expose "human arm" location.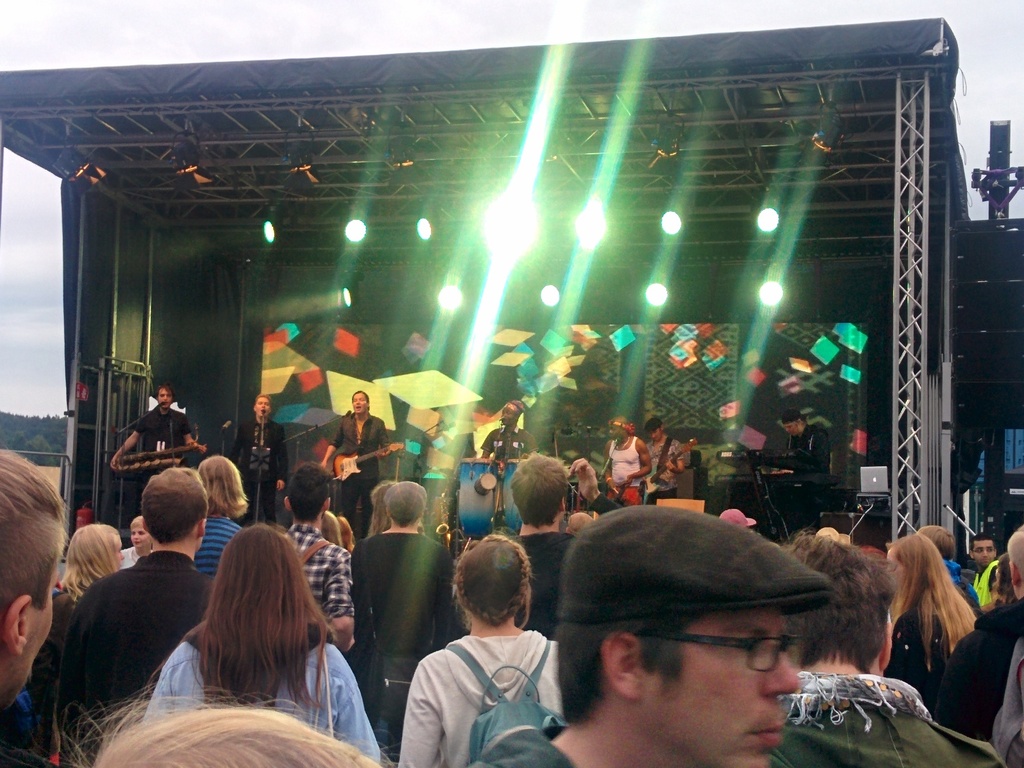
Exposed at l=621, t=435, r=655, b=488.
